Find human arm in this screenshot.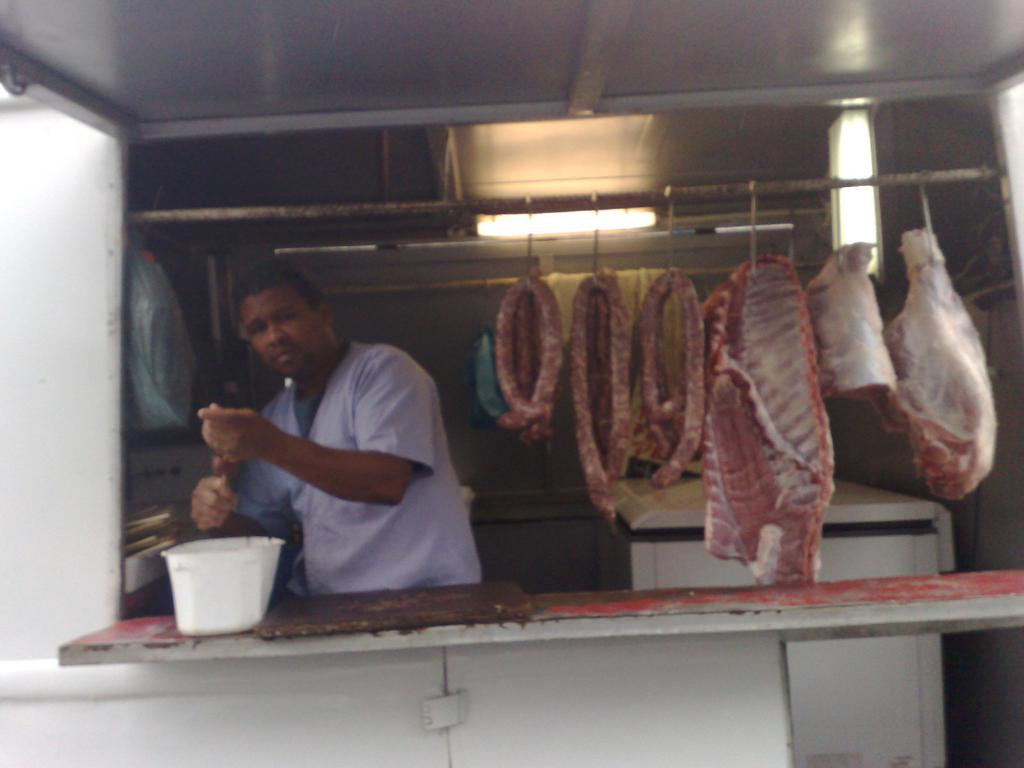
The bounding box for human arm is select_region(188, 399, 298, 536).
